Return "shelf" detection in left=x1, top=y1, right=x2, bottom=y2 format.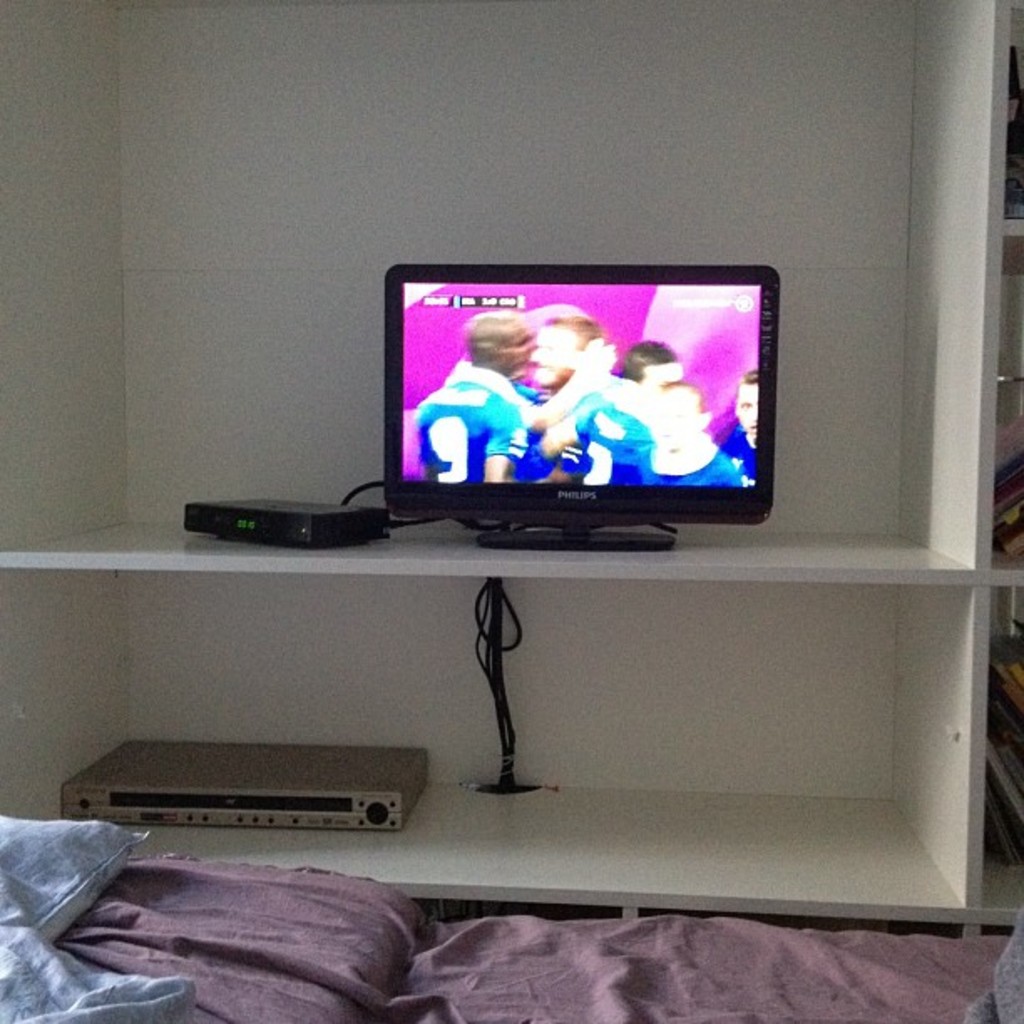
left=982, top=360, right=1022, bottom=591.
